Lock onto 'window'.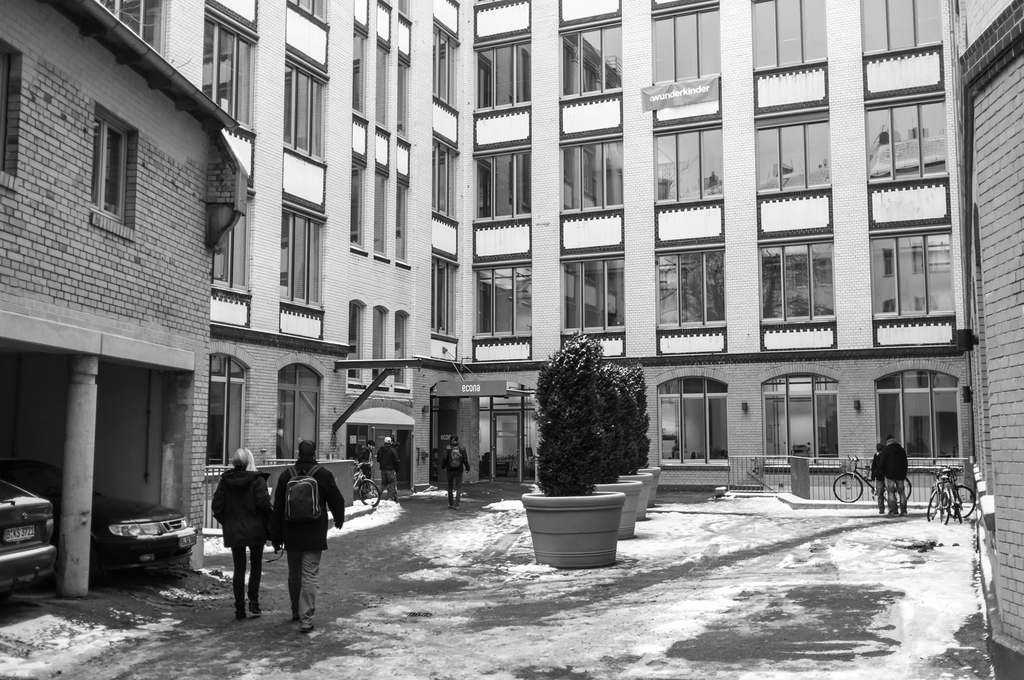
Locked: 200,22,255,132.
